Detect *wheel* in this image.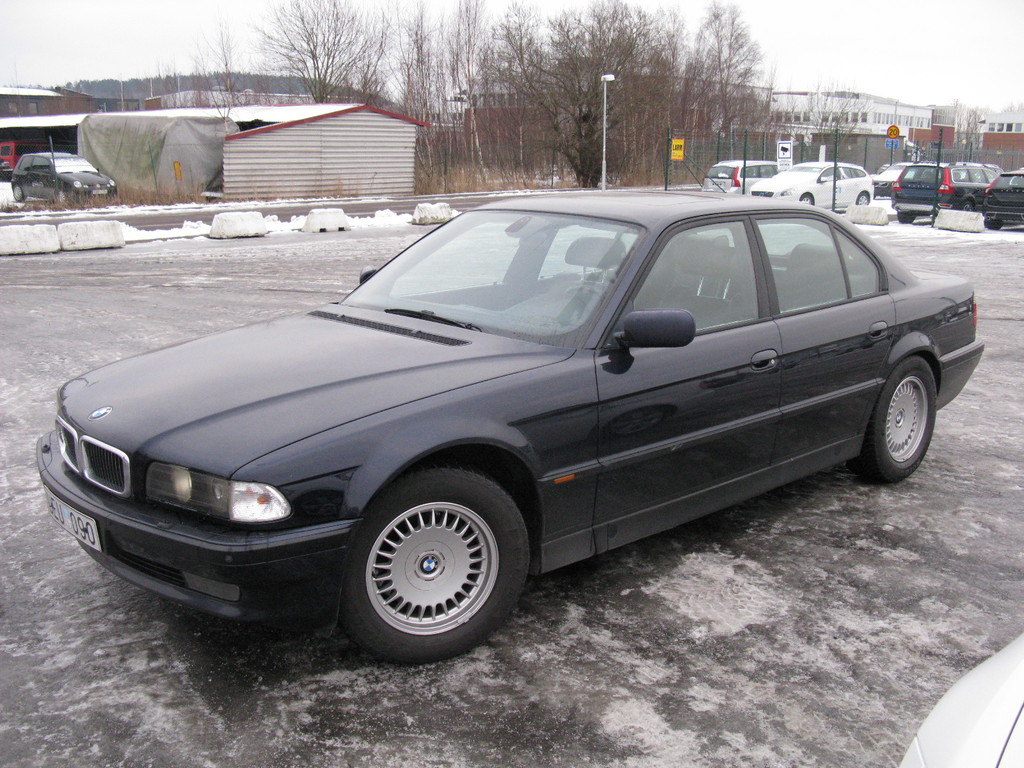
Detection: 986 221 1002 230.
